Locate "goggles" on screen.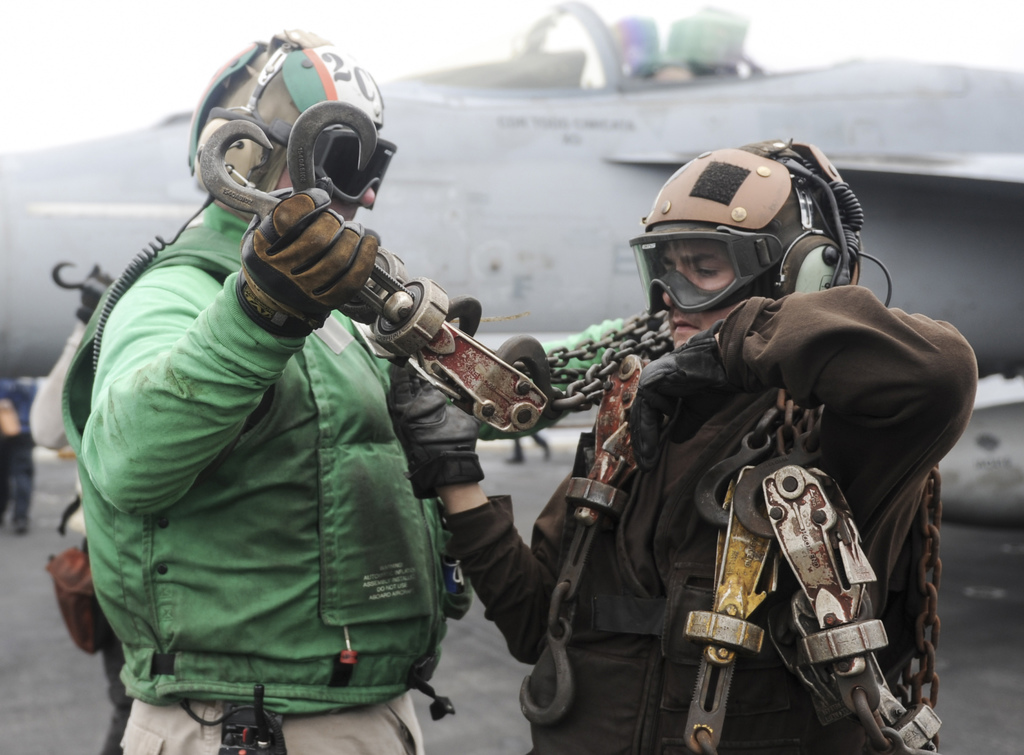
On screen at left=627, top=223, right=784, bottom=321.
